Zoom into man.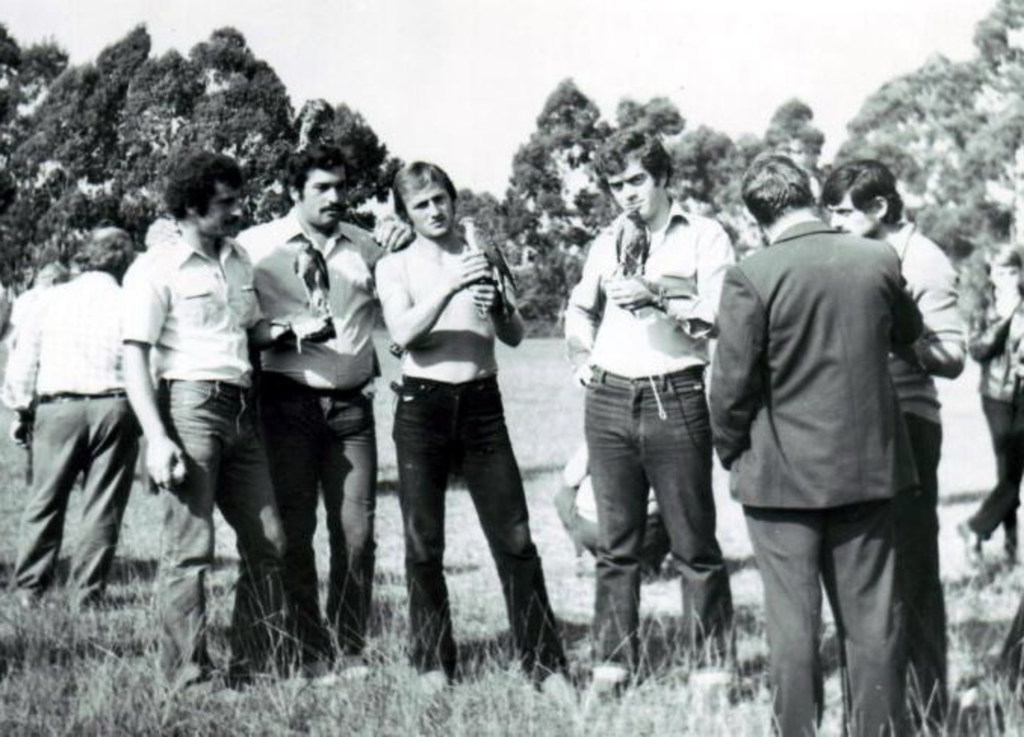
Zoom target: 954/244/1022/571.
